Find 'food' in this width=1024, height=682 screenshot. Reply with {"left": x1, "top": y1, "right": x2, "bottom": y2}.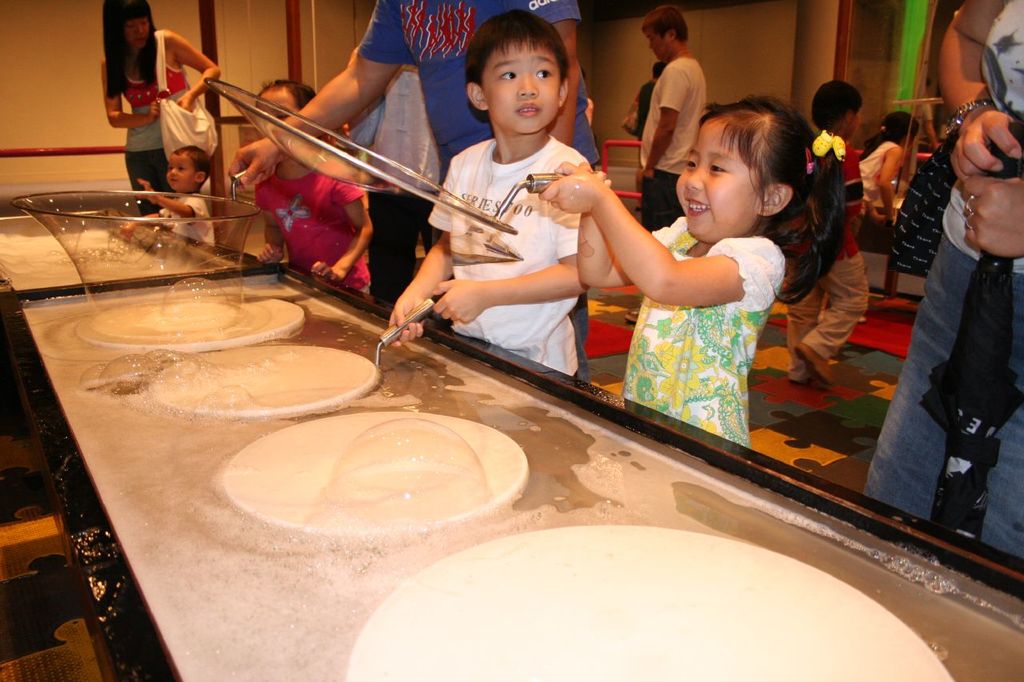
{"left": 80, "top": 296, "right": 306, "bottom": 352}.
